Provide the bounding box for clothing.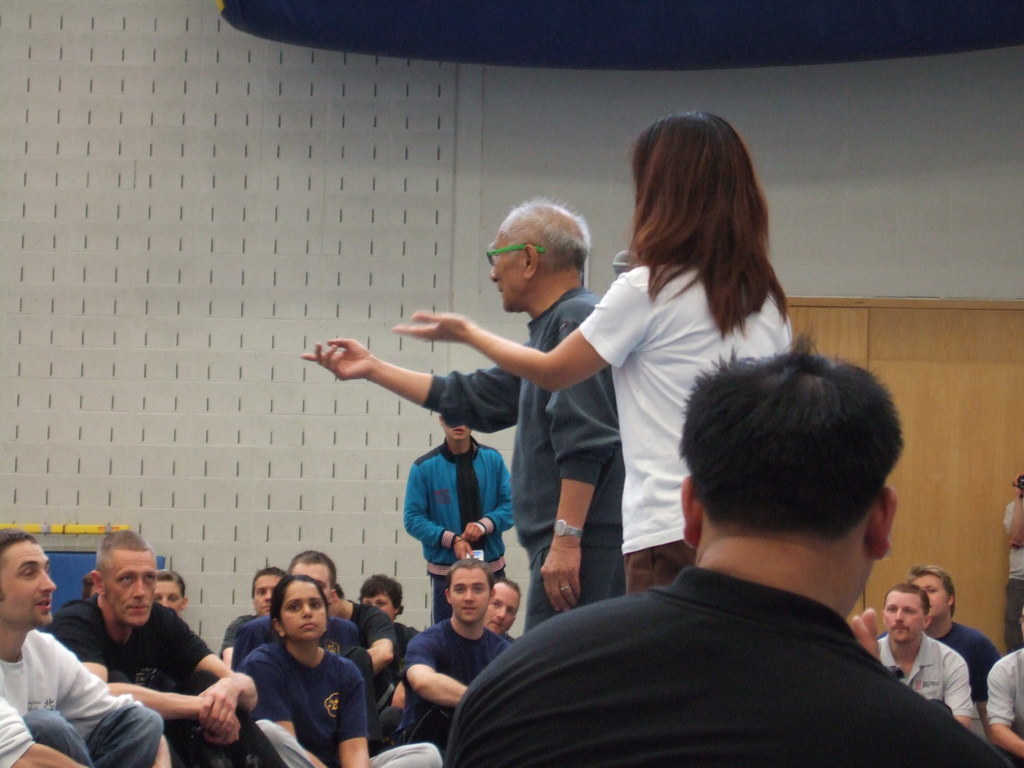
box=[575, 259, 792, 600].
